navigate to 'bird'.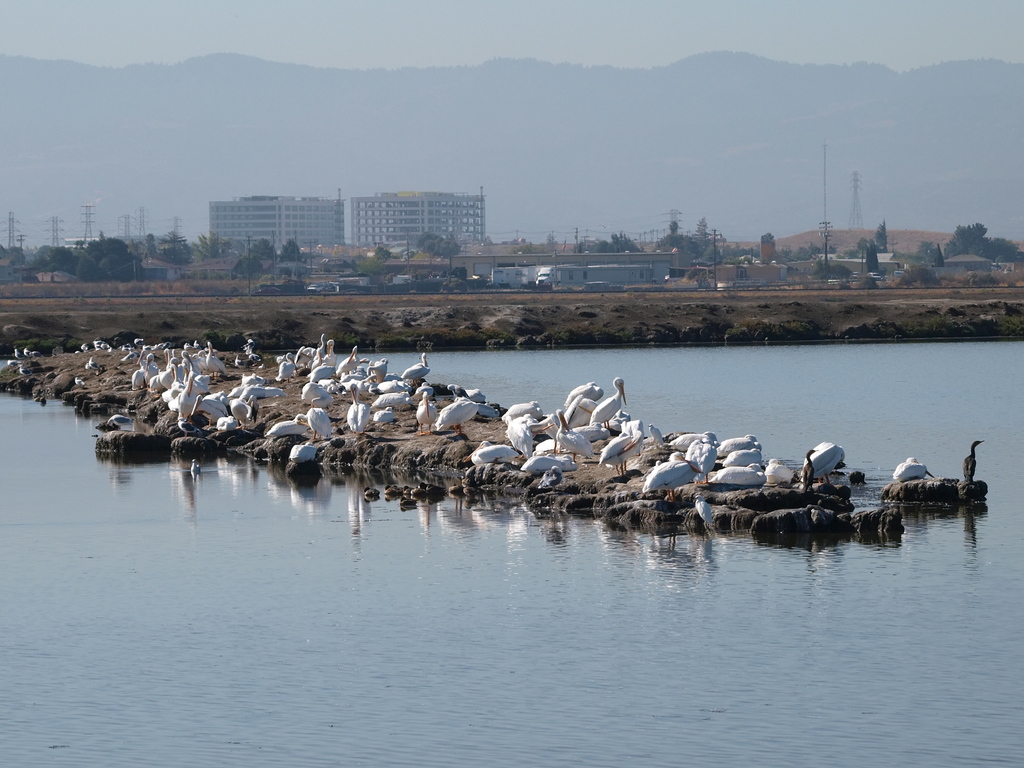
Navigation target: bbox(467, 480, 481, 497).
